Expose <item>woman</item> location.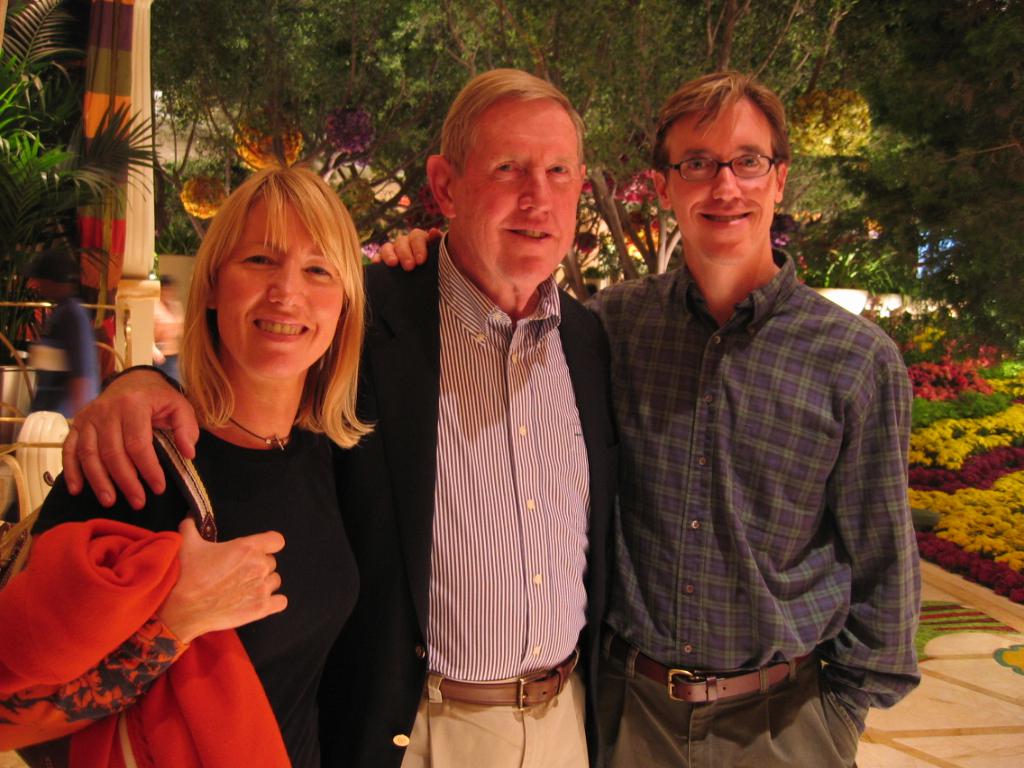
Exposed at Rect(108, 157, 397, 760).
